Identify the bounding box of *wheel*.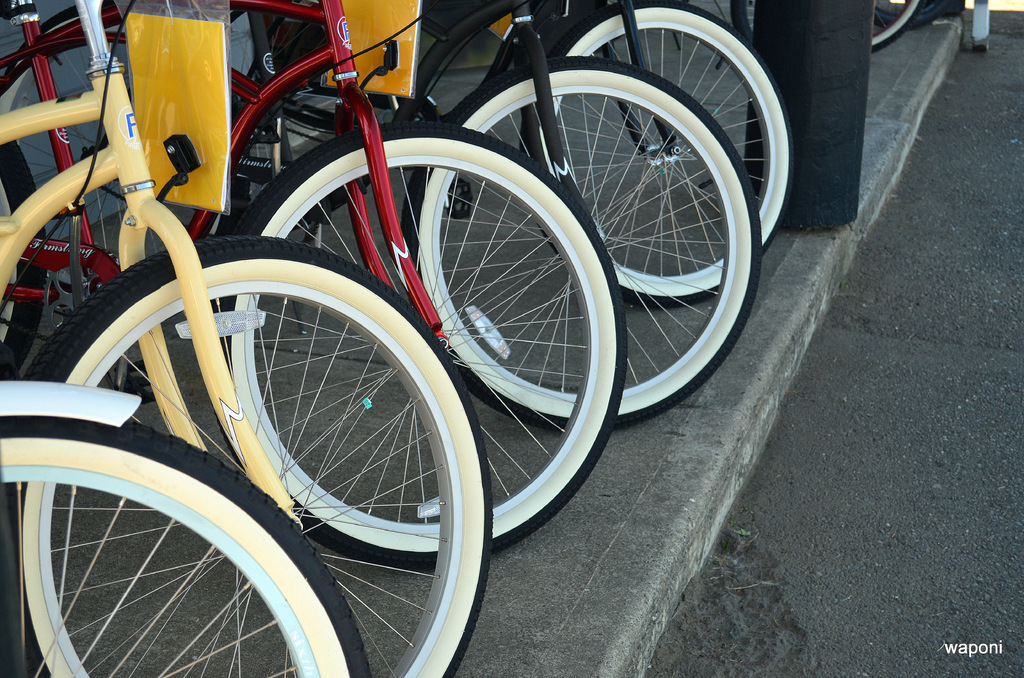
[12,235,493,677].
